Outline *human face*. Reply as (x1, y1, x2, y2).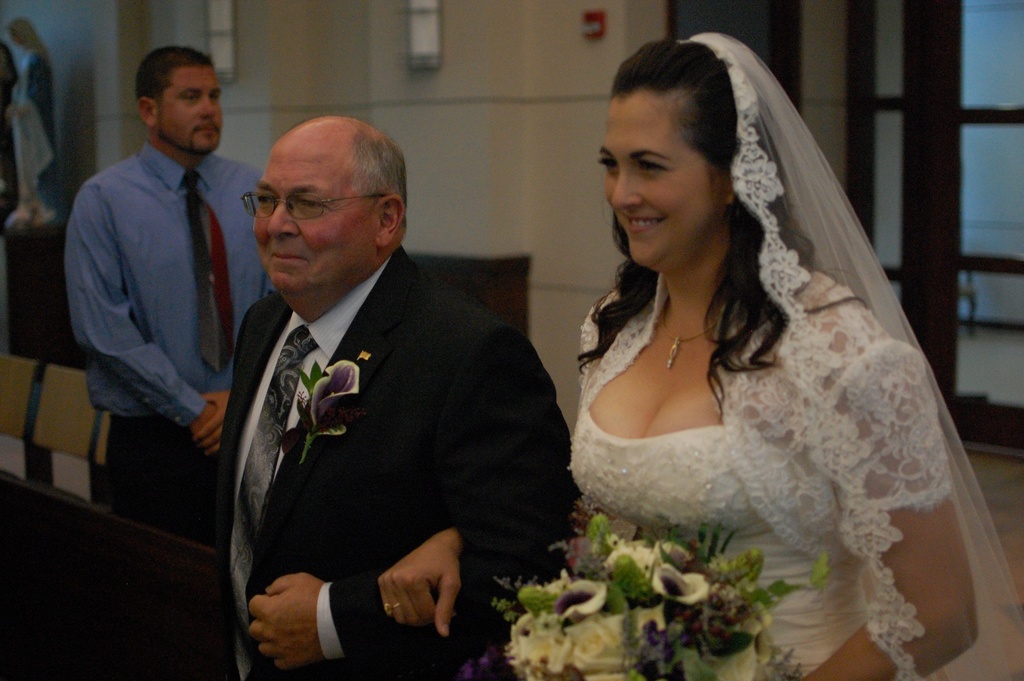
(252, 154, 374, 296).
